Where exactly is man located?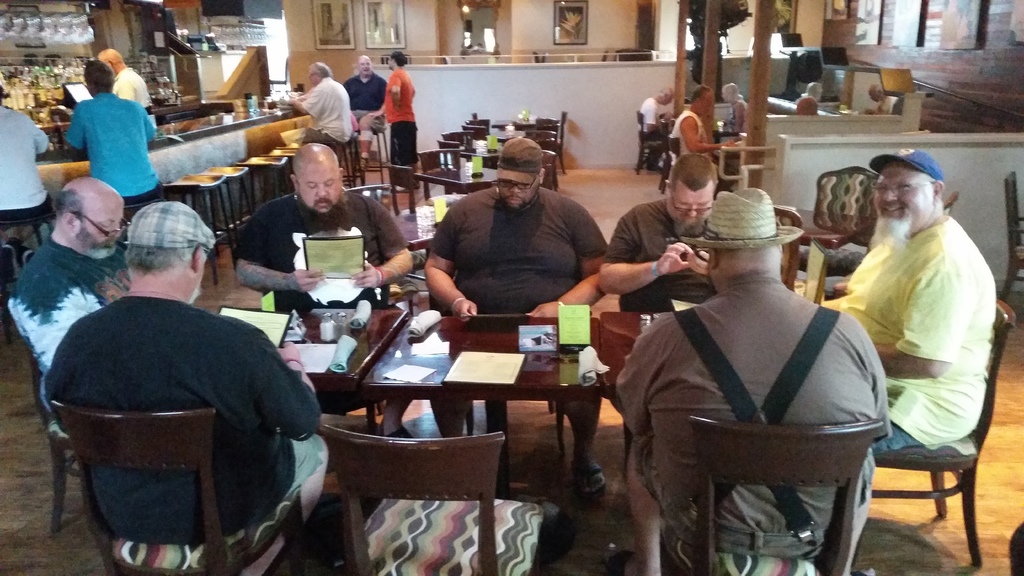
Its bounding box is bbox(67, 65, 161, 211).
